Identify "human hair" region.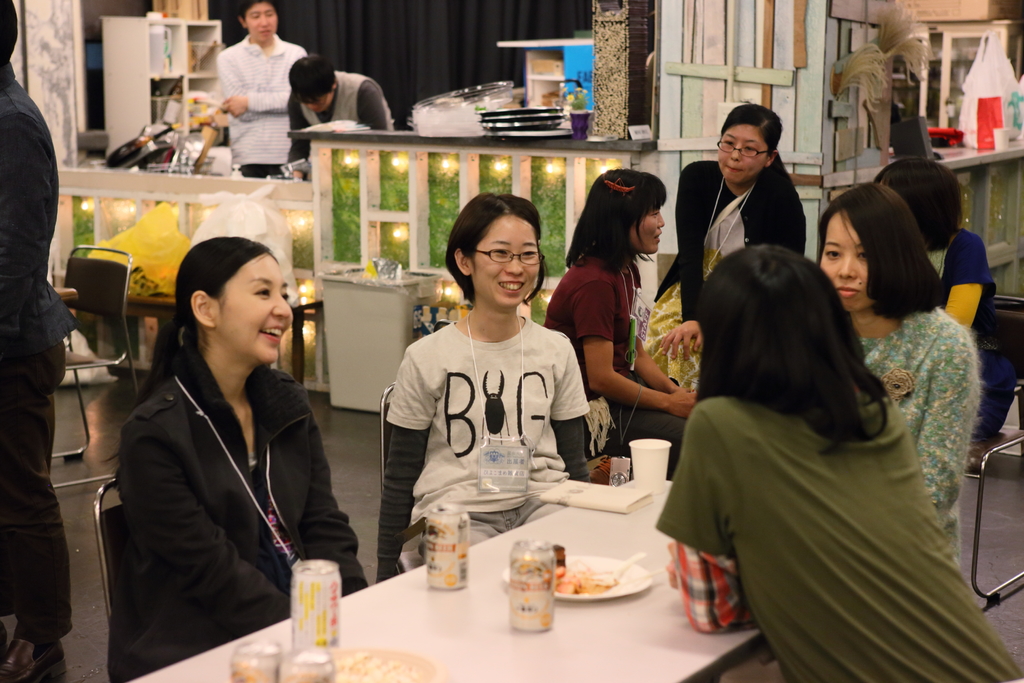
Region: 240 0 278 27.
